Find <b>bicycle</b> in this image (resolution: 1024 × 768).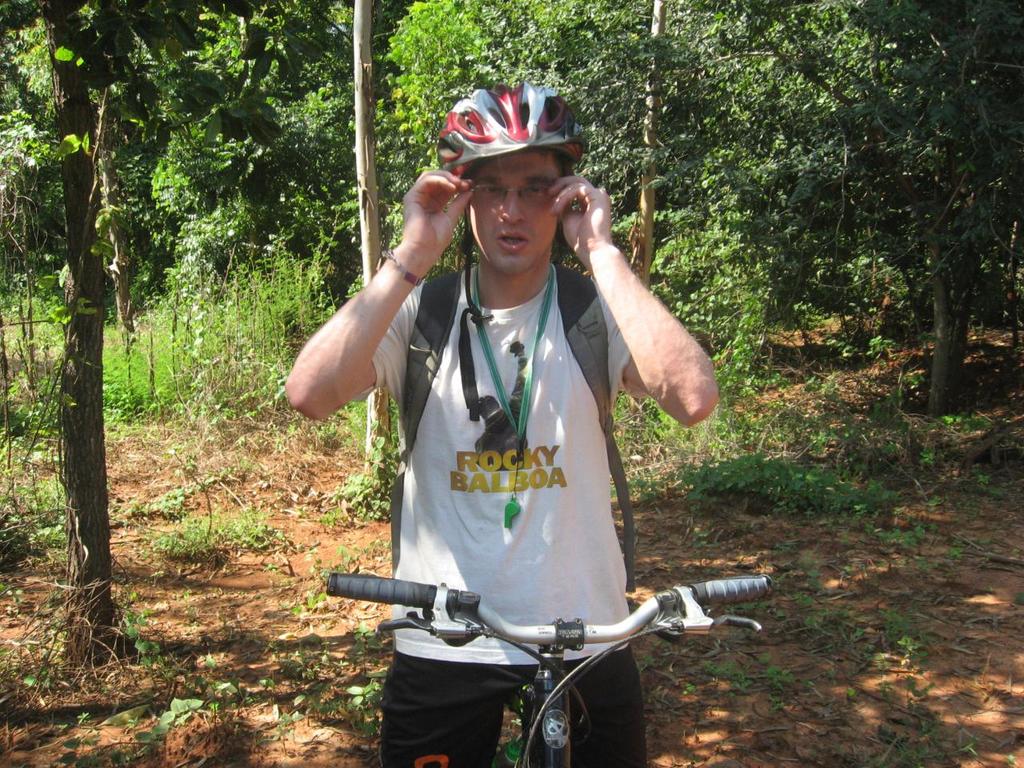
[x1=292, y1=536, x2=743, y2=767].
